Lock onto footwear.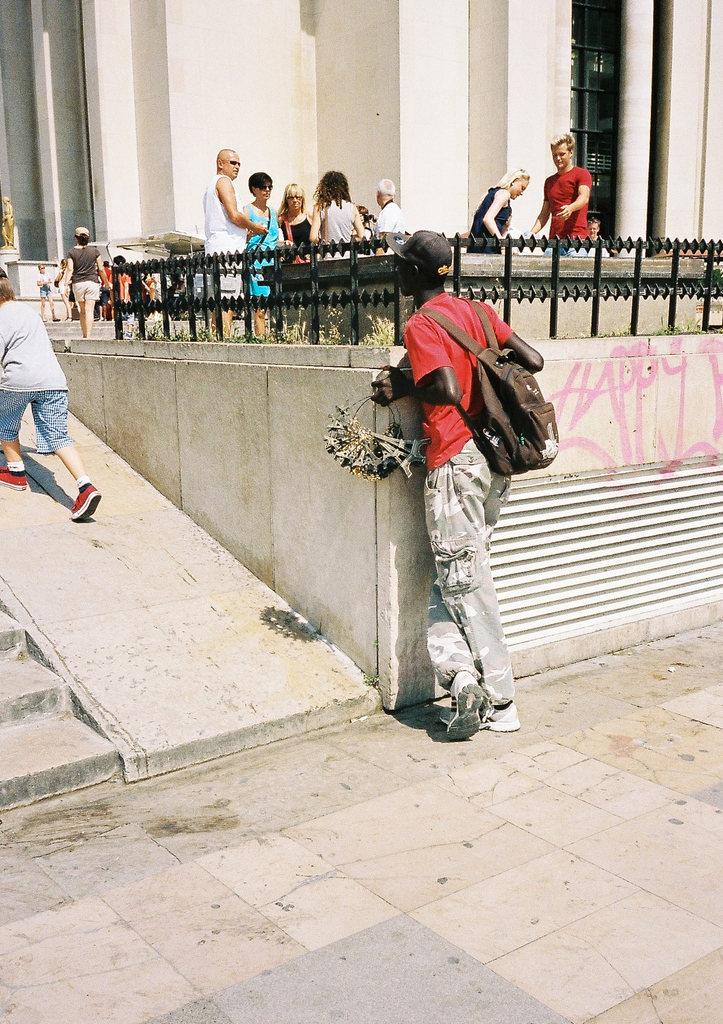
Locked: (left=72, top=481, right=100, bottom=522).
